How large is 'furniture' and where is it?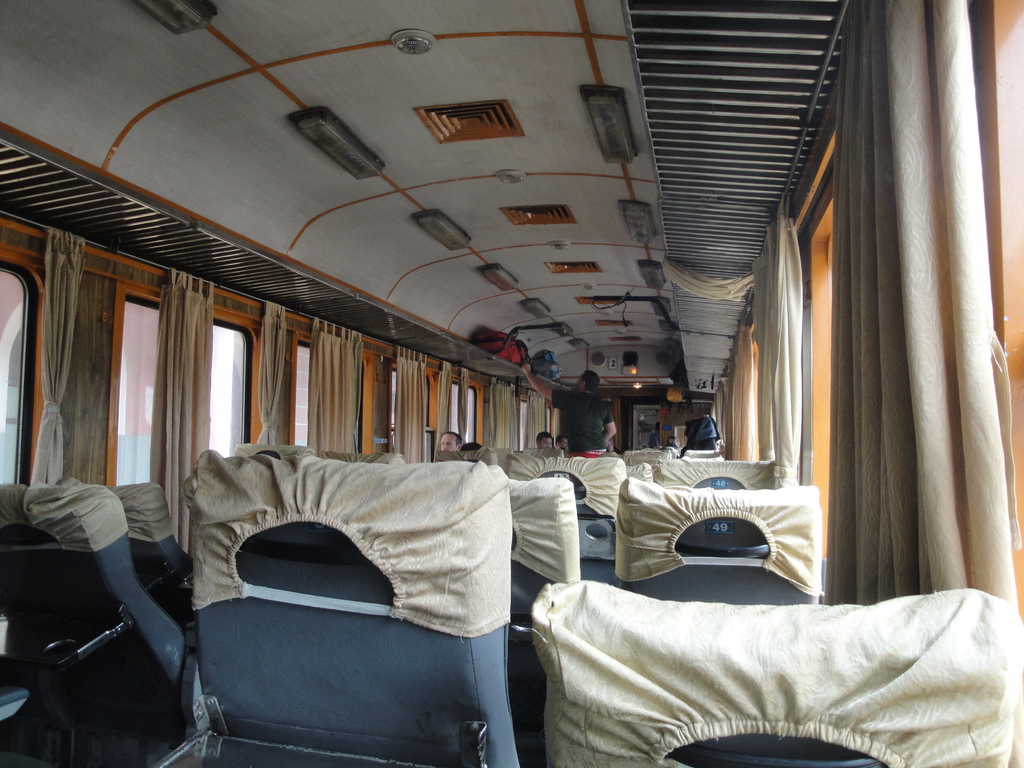
Bounding box: crop(114, 482, 187, 614).
